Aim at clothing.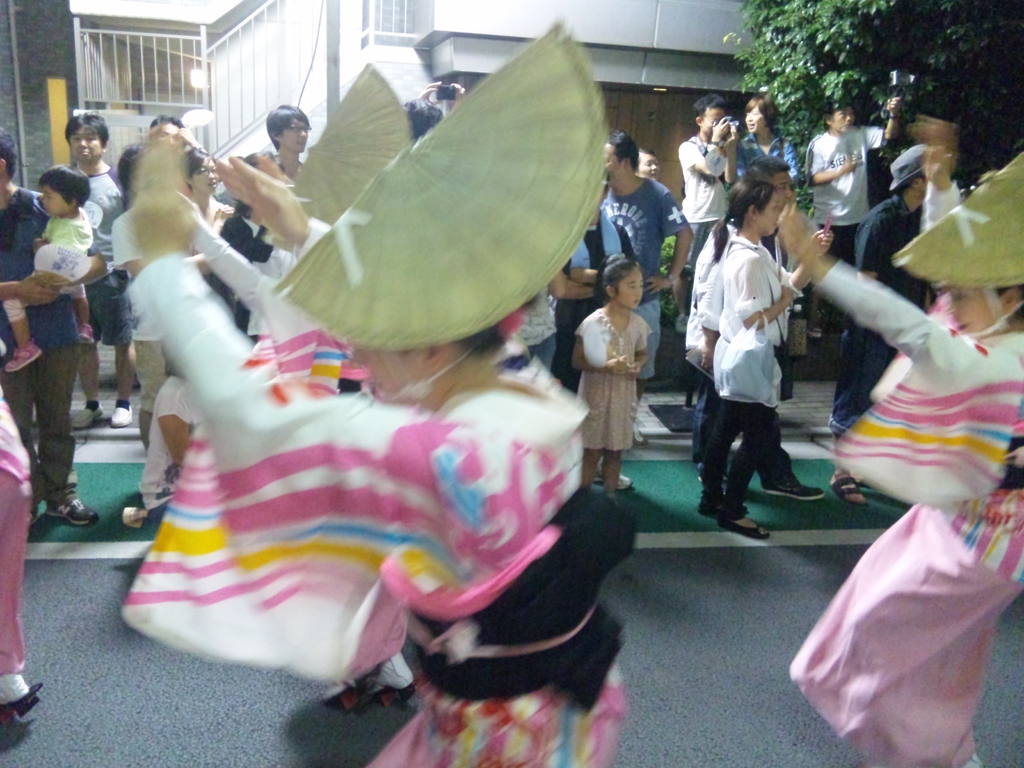
Aimed at {"x1": 574, "y1": 298, "x2": 642, "y2": 454}.
